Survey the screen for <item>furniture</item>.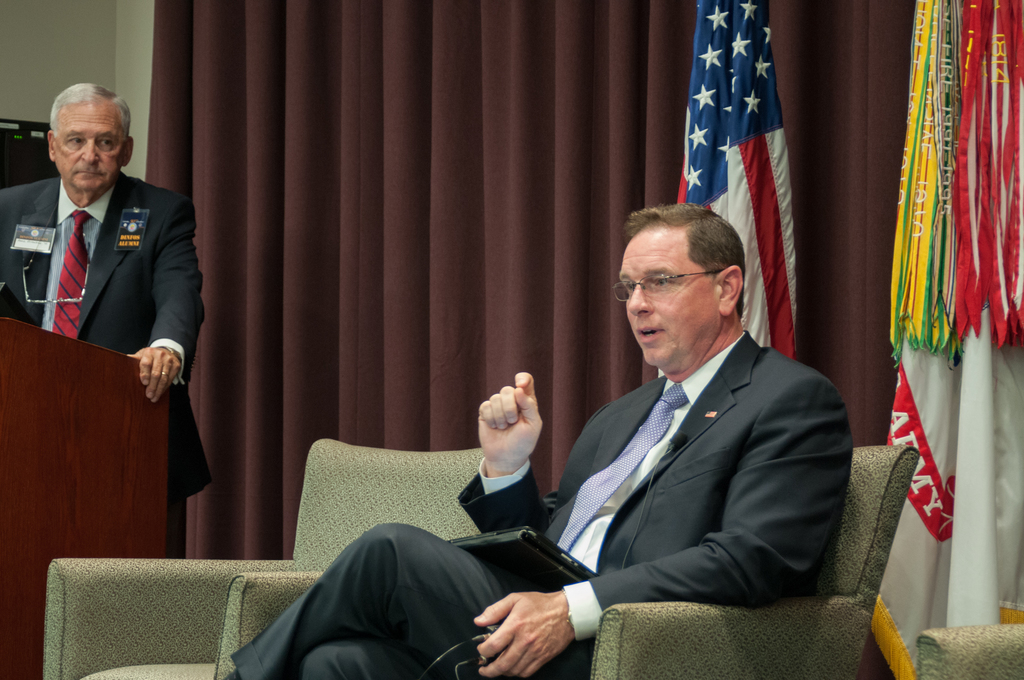
Survey found: bbox=[44, 439, 486, 679].
